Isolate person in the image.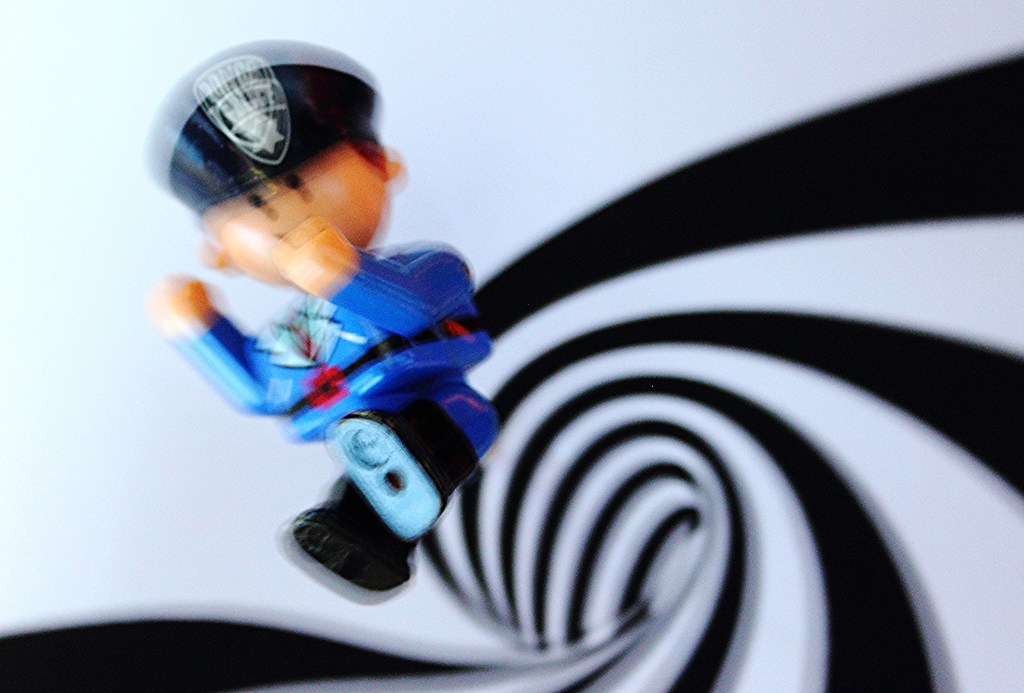
Isolated region: 117, 47, 520, 638.
